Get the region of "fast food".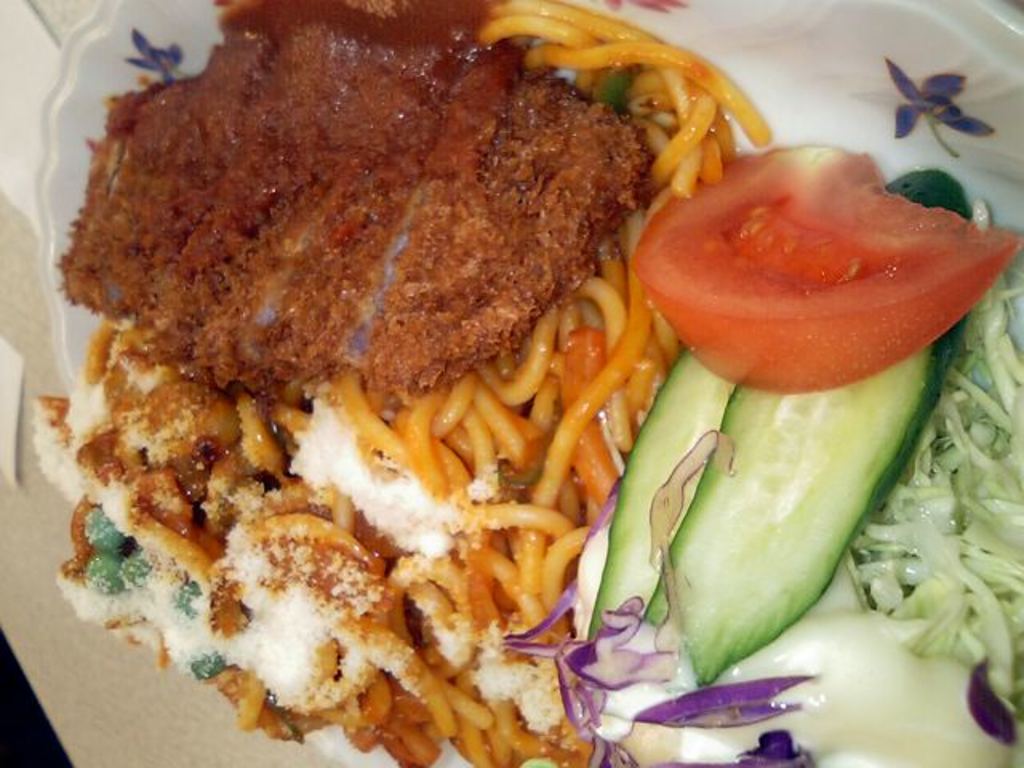
(42,14,858,715).
